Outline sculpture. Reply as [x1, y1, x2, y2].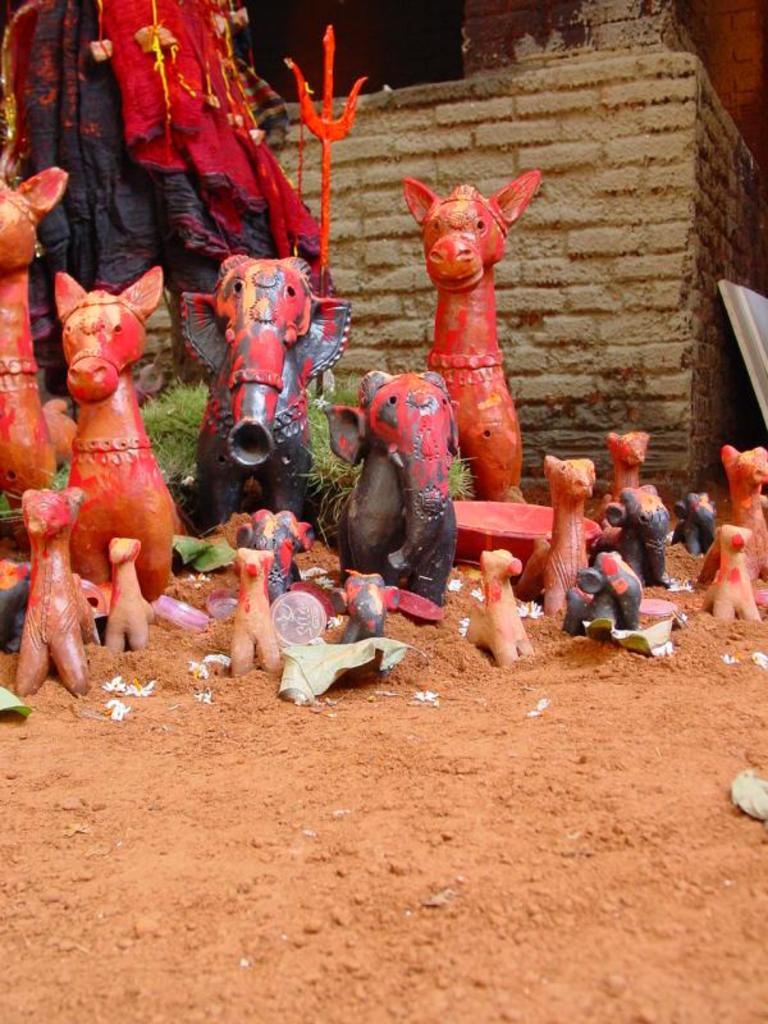
[603, 466, 678, 588].
